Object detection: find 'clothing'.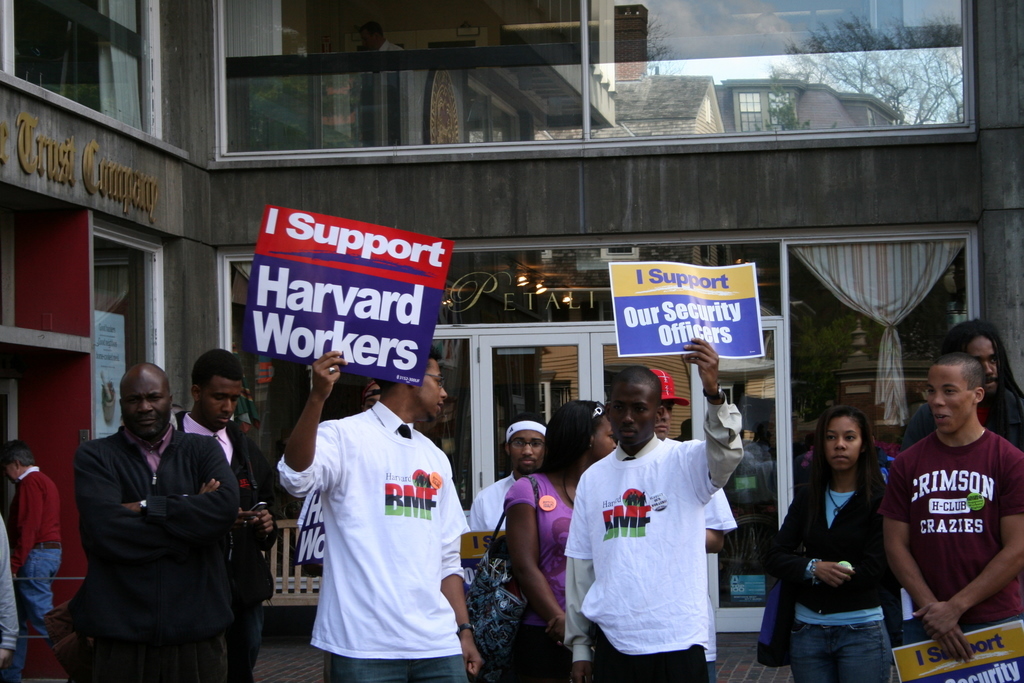
select_region(471, 469, 525, 530).
